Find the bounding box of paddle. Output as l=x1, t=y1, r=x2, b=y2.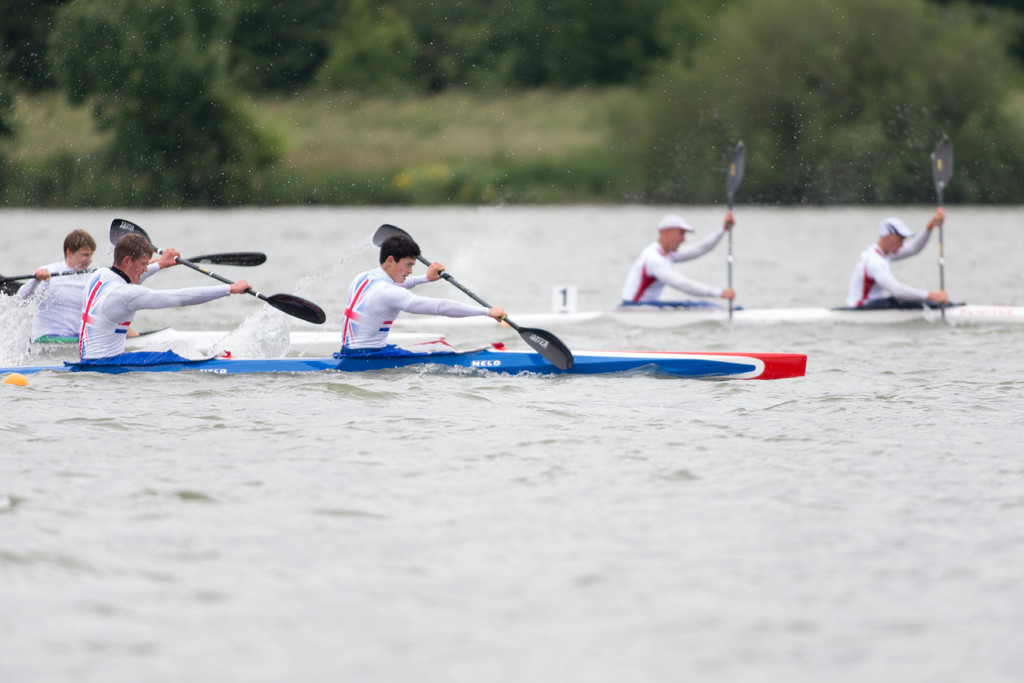
l=931, t=136, r=956, b=321.
